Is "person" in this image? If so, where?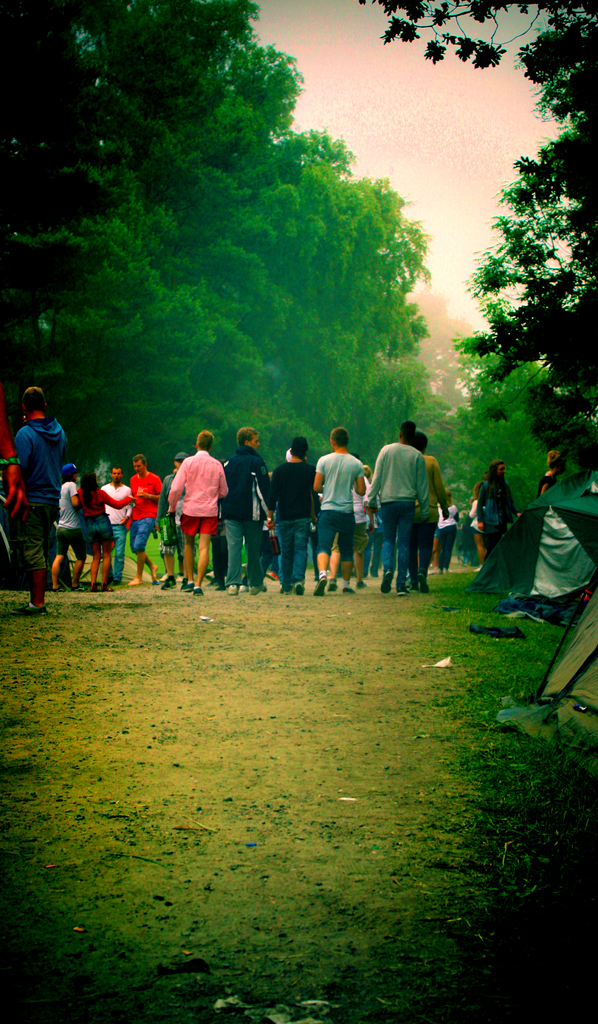
Yes, at [x1=481, y1=461, x2=516, y2=538].
